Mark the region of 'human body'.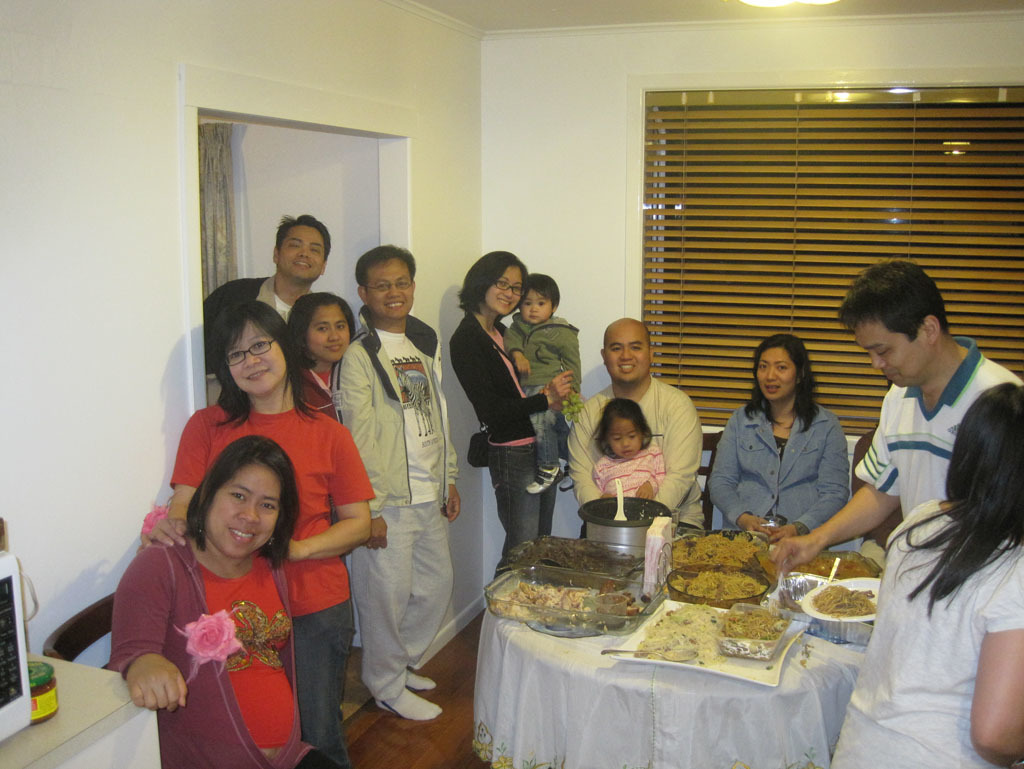
Region: <box>701,397,848,552</box>.
